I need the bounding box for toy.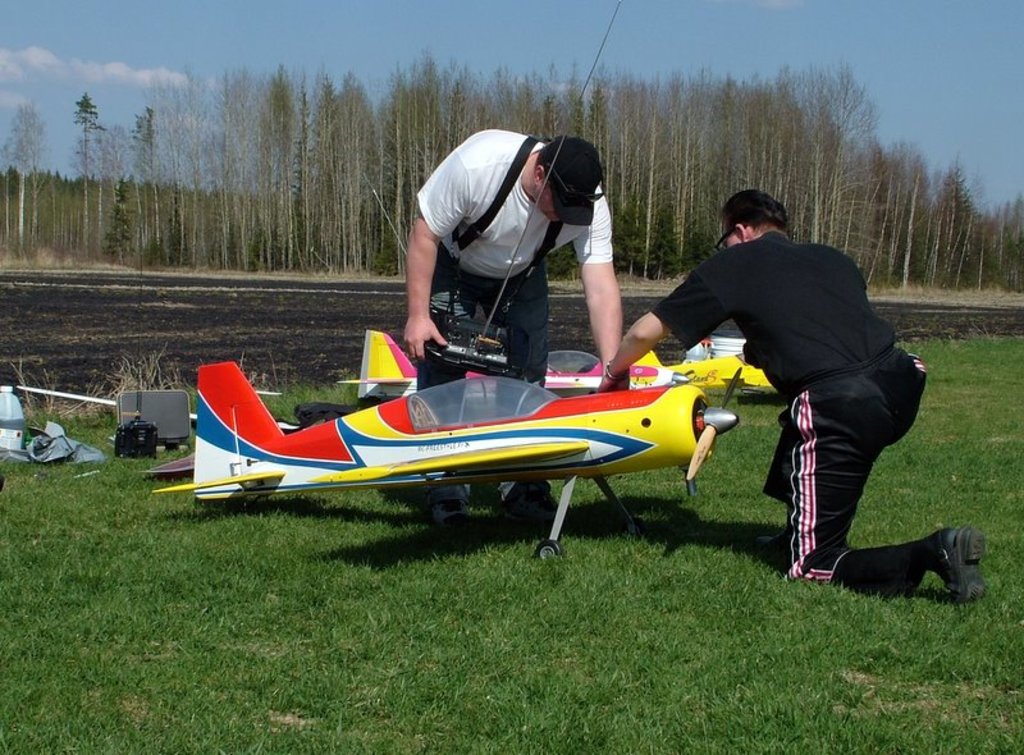
Here it is: (109,326,813,530).
